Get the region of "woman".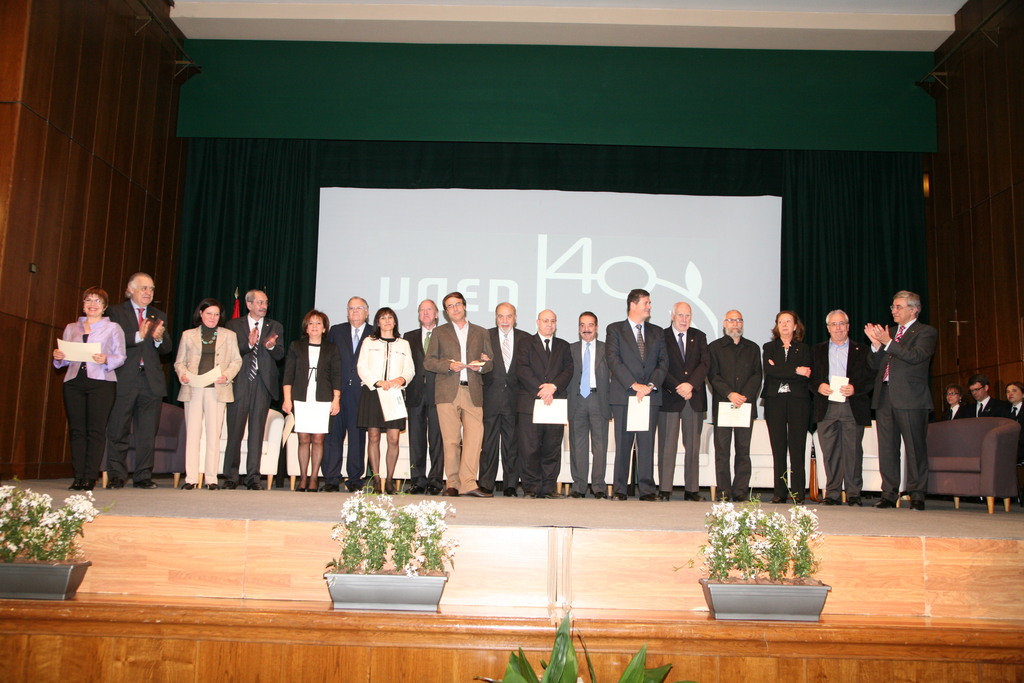
region(940, 388, 970, 416).
